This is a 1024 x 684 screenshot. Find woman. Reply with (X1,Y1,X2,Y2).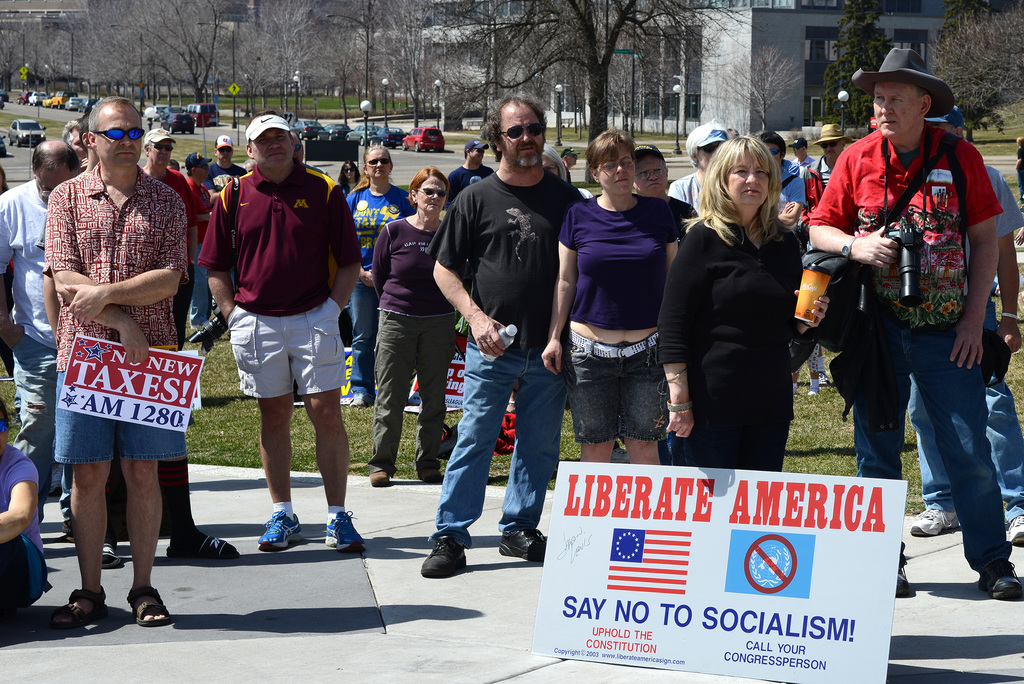
(130,127,195,355).
